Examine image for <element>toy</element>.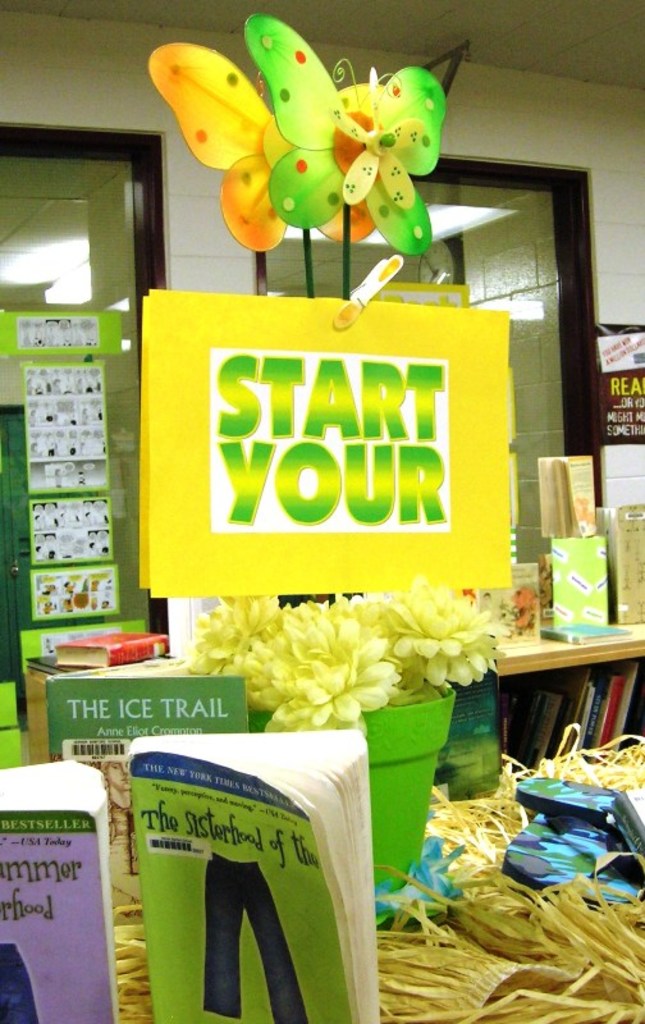
Examination result: <box>237,10,456,256</box>.
